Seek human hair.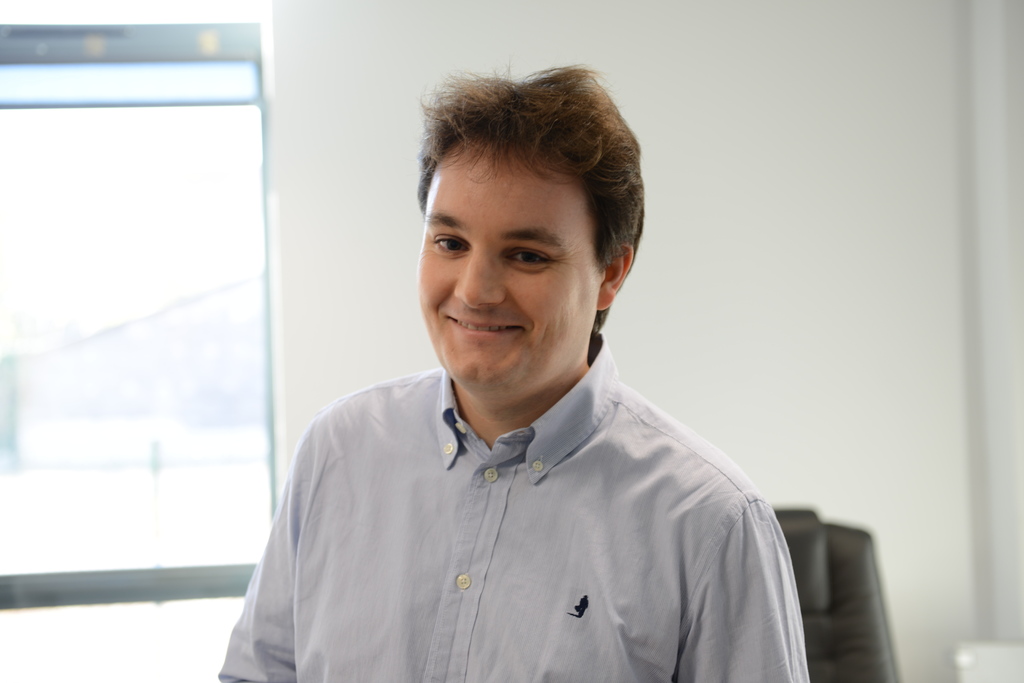
bbox=[396, 61, 636, 346].
